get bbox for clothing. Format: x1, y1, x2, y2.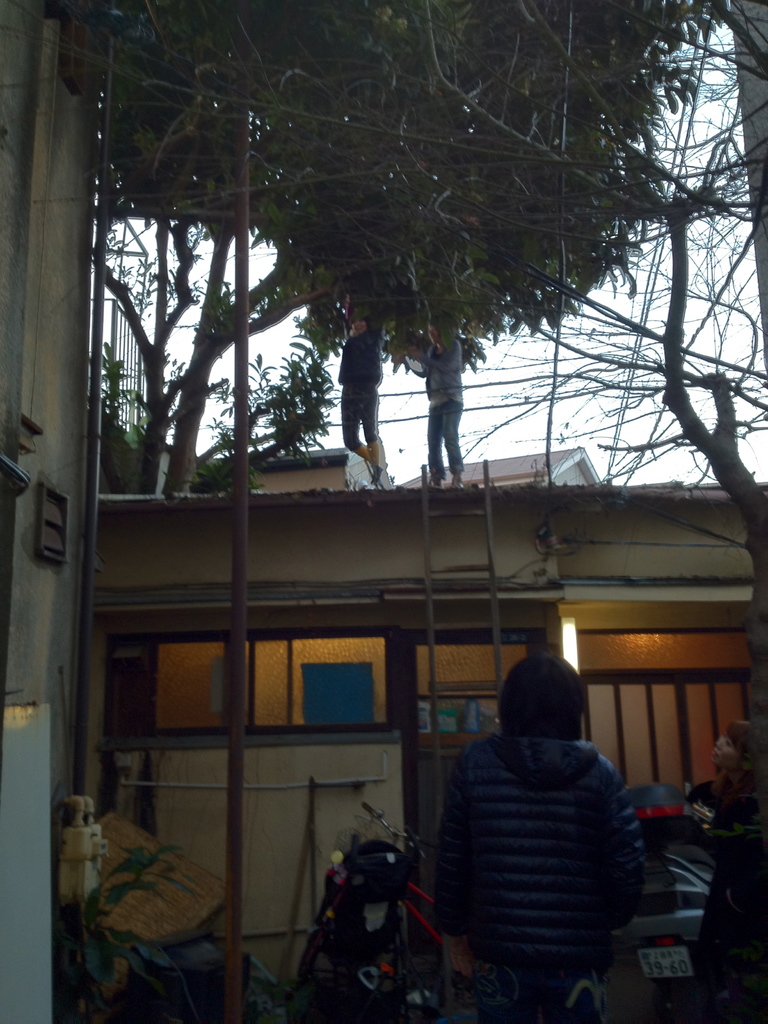
419, 714, 632, 1023.
